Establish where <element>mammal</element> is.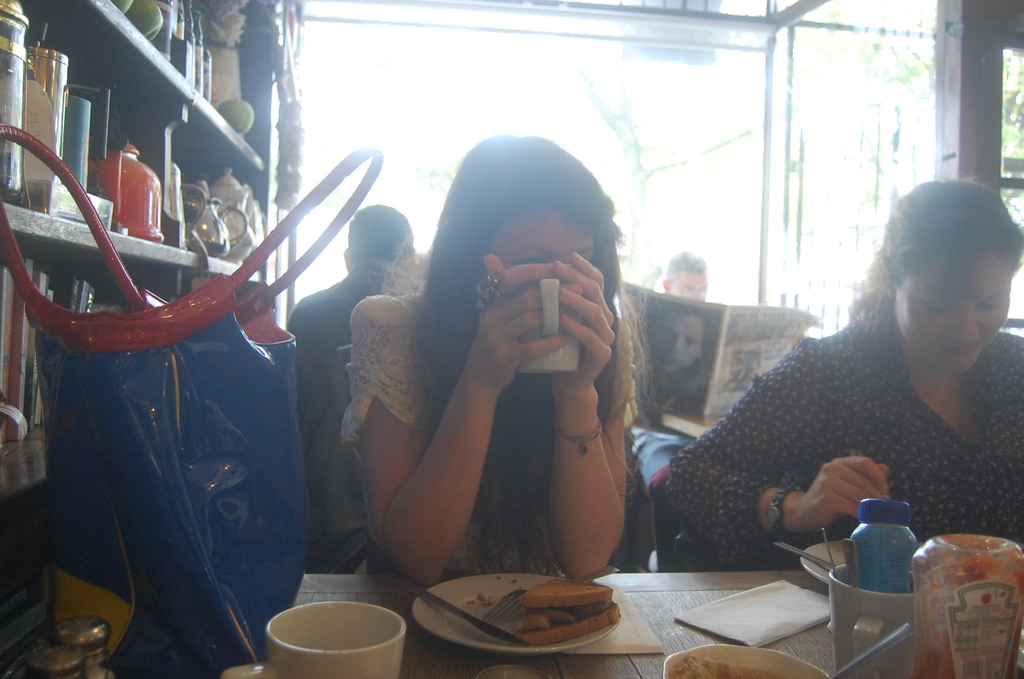
Established at {"left": 287, "top": 202, "right": 420, "bottom": 418}.
